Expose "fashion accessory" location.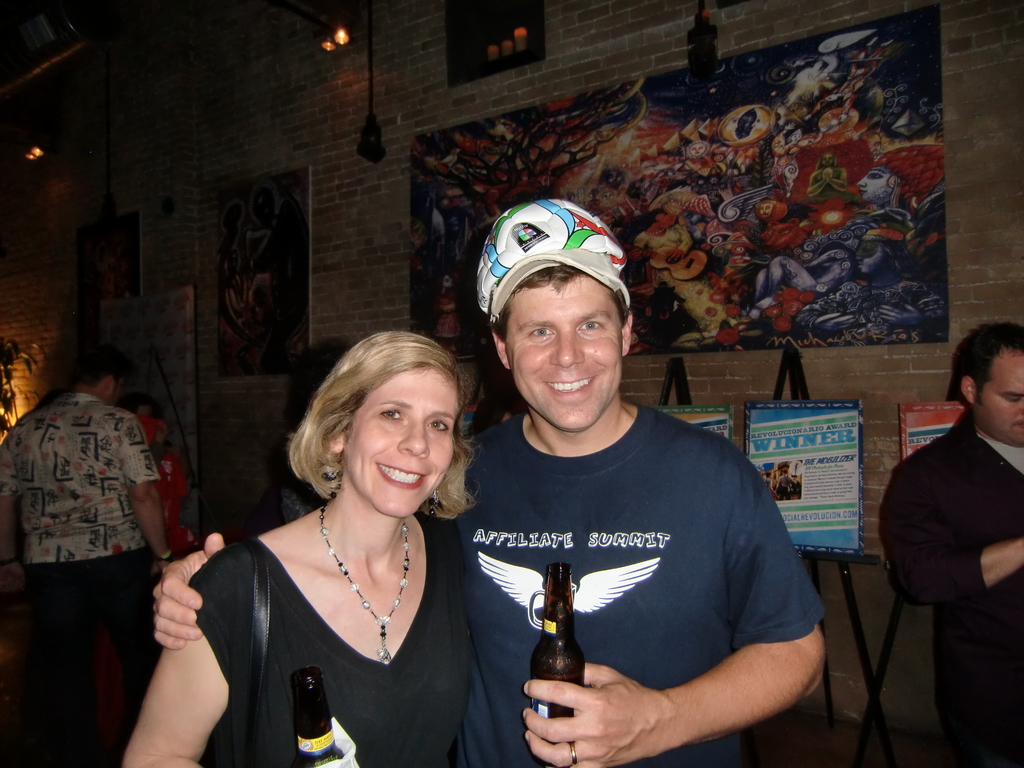
Exposed at [left=318, top=461, right=342, bottom=493].
